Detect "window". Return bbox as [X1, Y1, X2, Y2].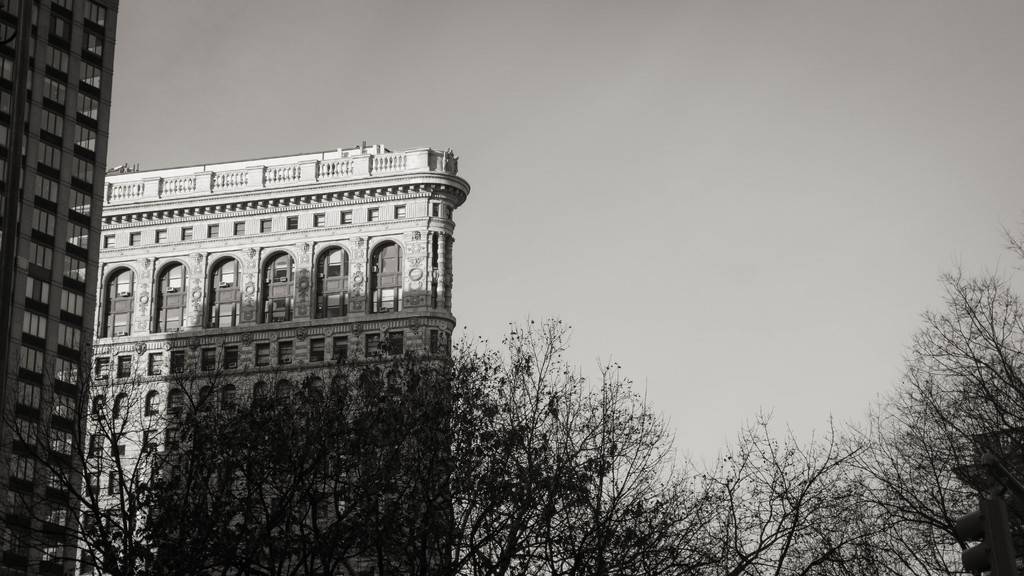
[90, 395, 106, 419].
